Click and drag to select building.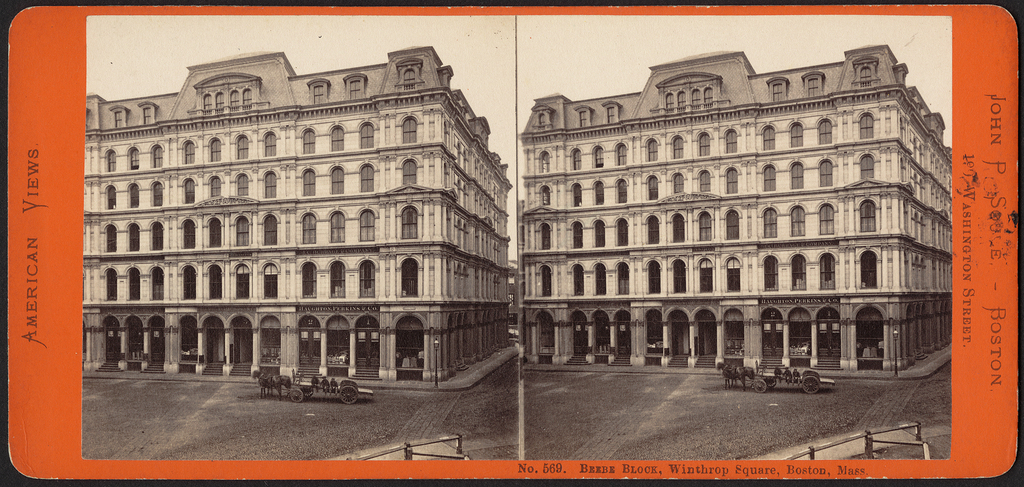
Selection: {"left": 519, "top": 45, "right": 952, "bottom": 381}.
